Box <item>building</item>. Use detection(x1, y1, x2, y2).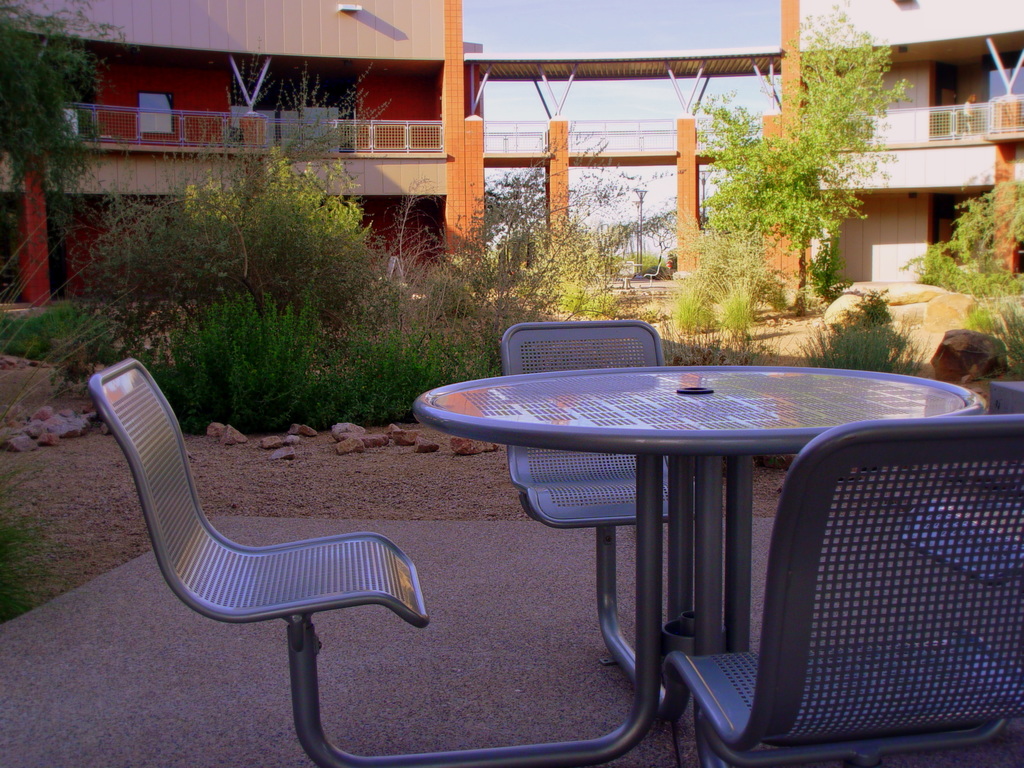
detection(806, 1, 1023, 284).
